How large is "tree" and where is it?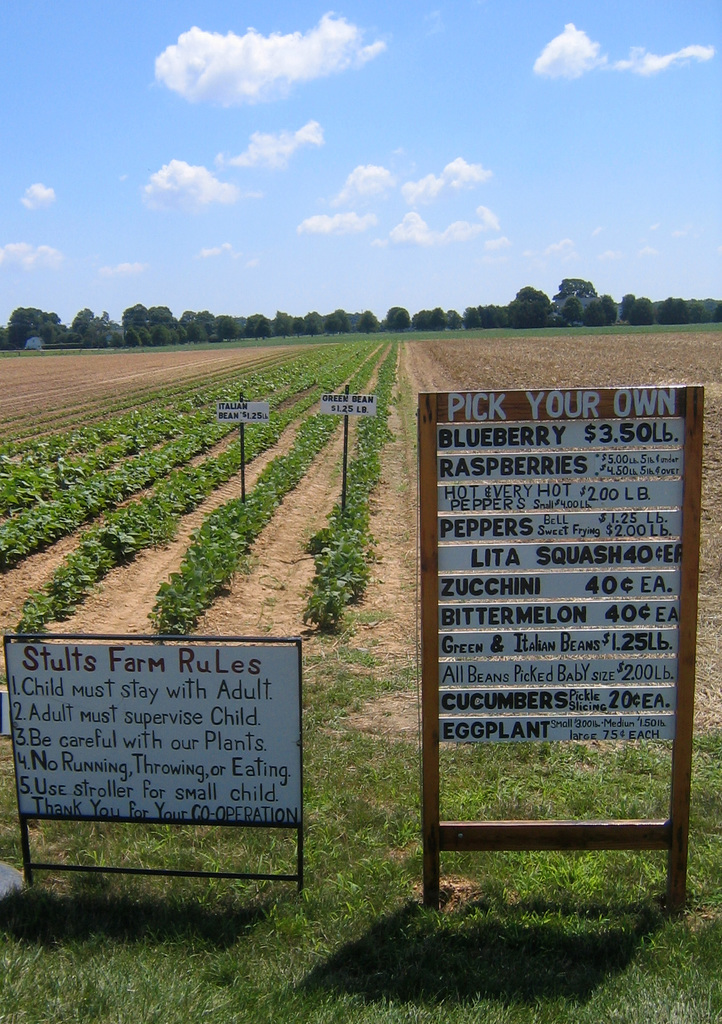
Bounding box: {"x1": 325, "y1": 313, "x2": 341, "y2": 339}.
